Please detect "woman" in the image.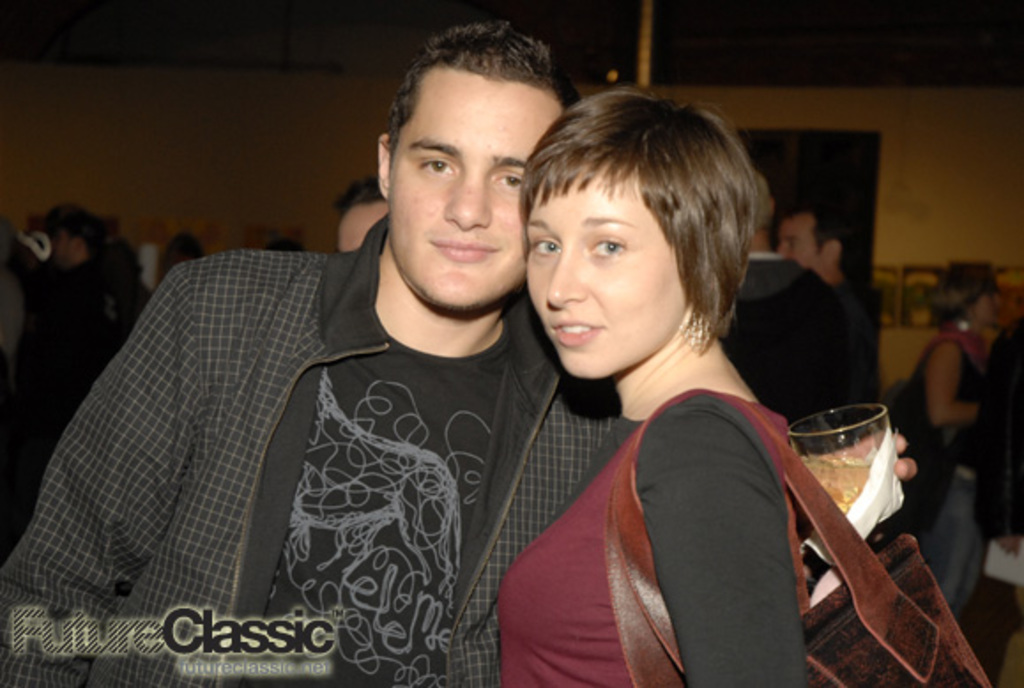
103/237/161/341.
